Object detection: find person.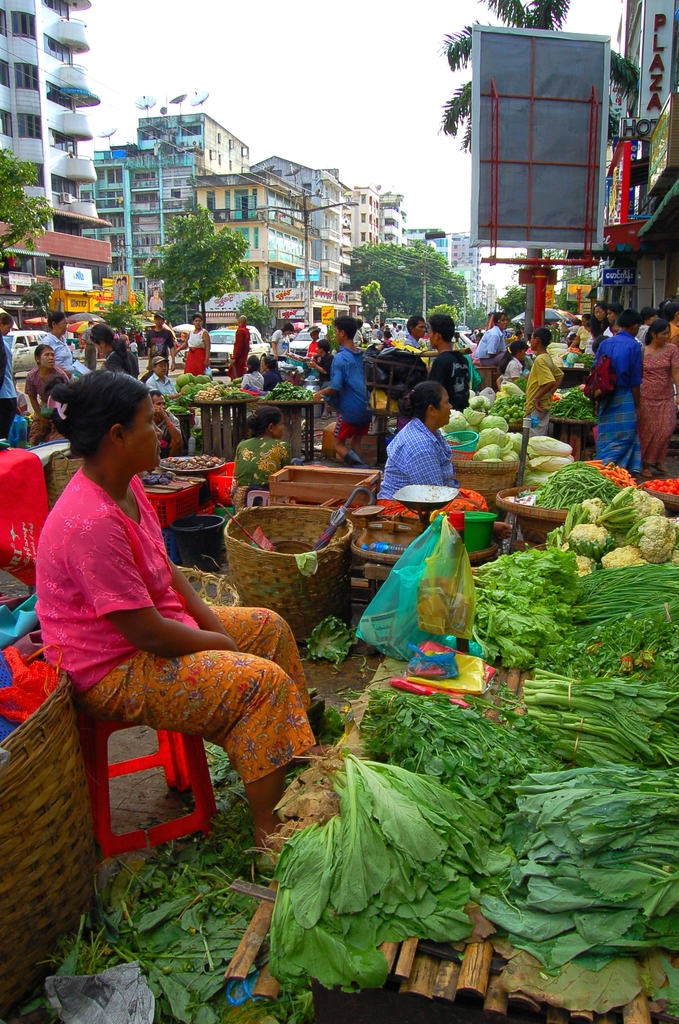
bbox=[29, 361, 320, 845].
